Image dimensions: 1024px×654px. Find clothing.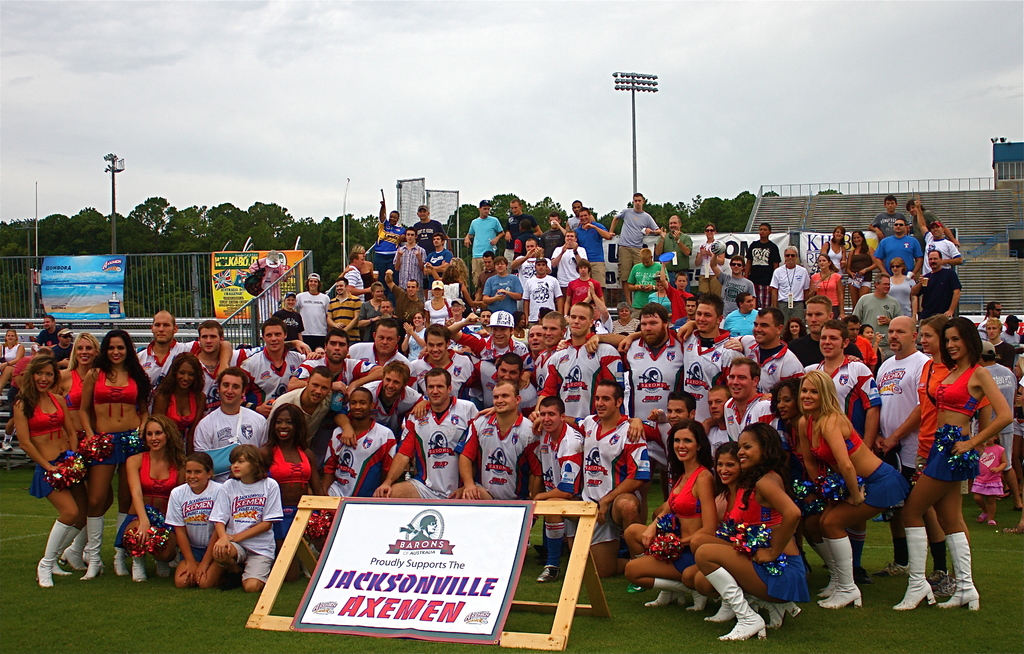
pyautogui.locateOnScreen(530, 343, 568, 390).
